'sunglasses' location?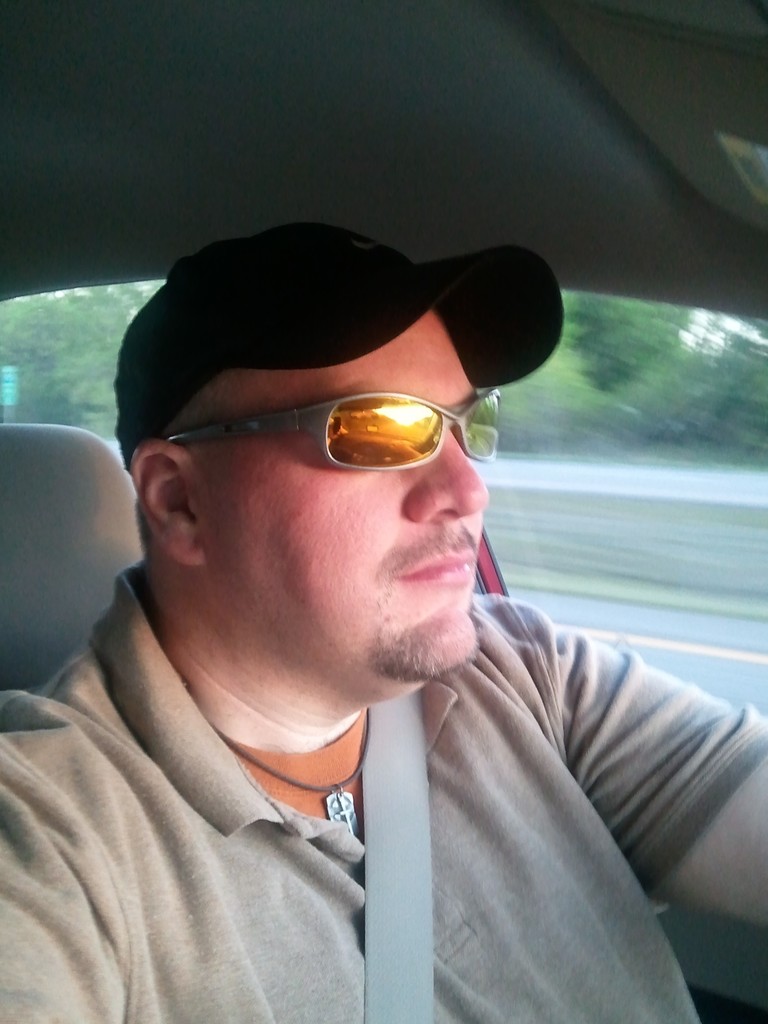
(154, 394, 495, 488)
